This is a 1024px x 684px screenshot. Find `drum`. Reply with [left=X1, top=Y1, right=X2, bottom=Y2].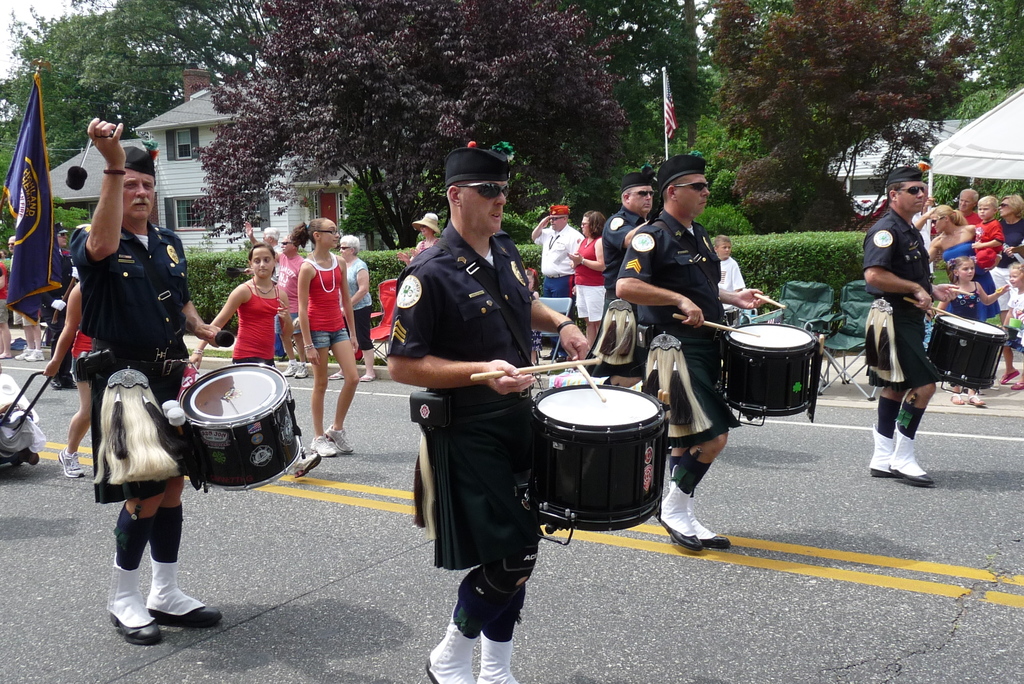
[left=172, top=359, right=308, bottom=498].
